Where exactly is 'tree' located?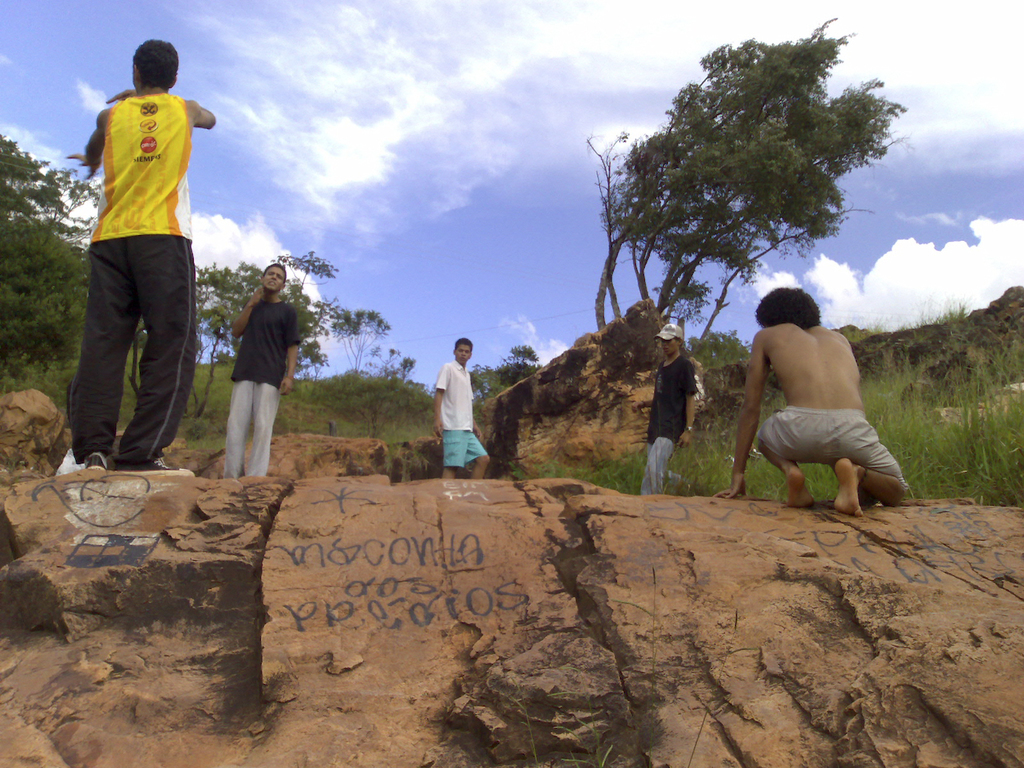
Its bounding box is left=467, top=346, right=537, bottom=402.
